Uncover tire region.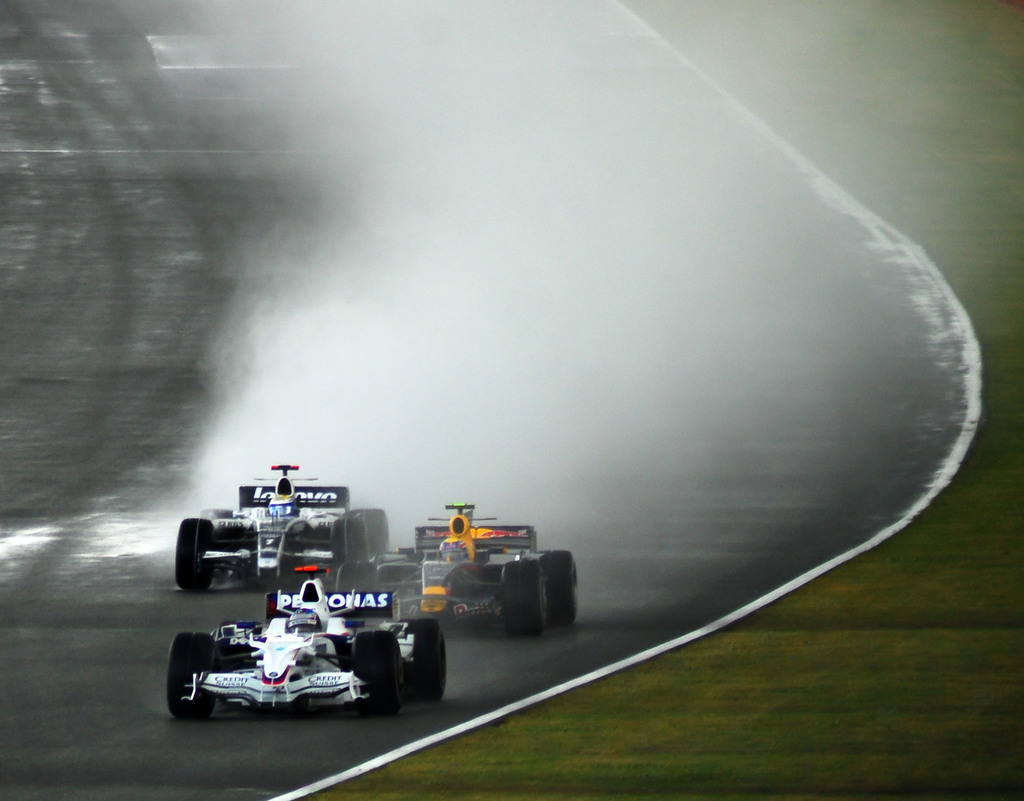
Uncovered: {"x1": 396, "y1": 613, "x2": 448, "y2": 696}.
